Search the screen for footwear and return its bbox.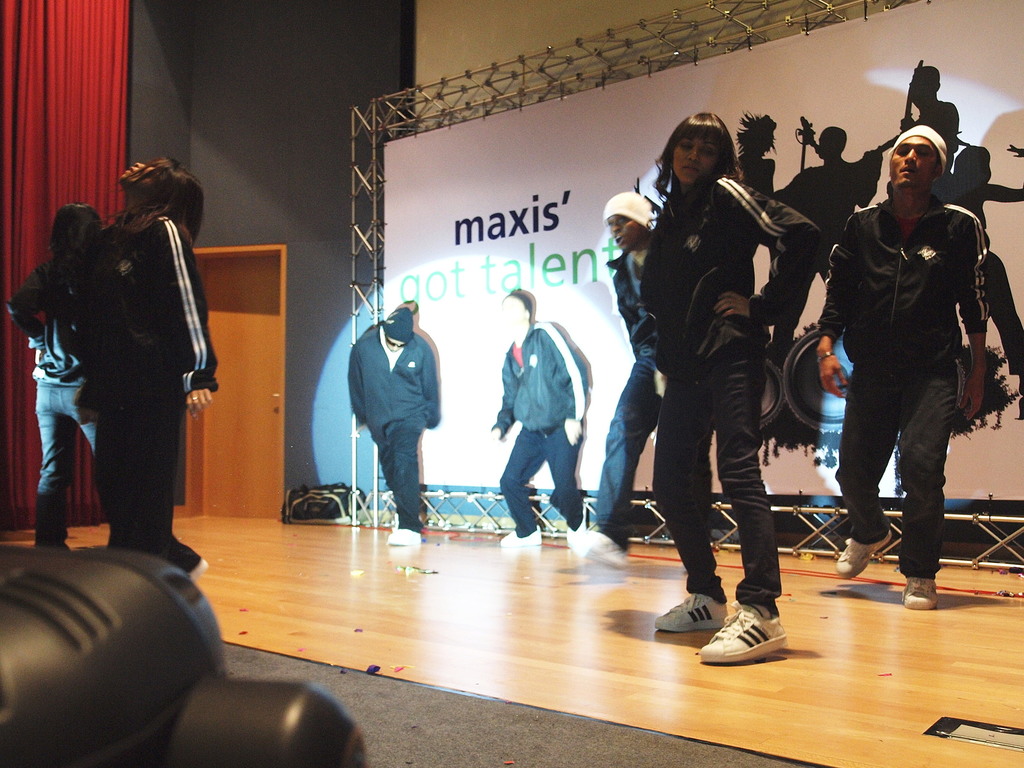
Found: [578,532,625,566].
